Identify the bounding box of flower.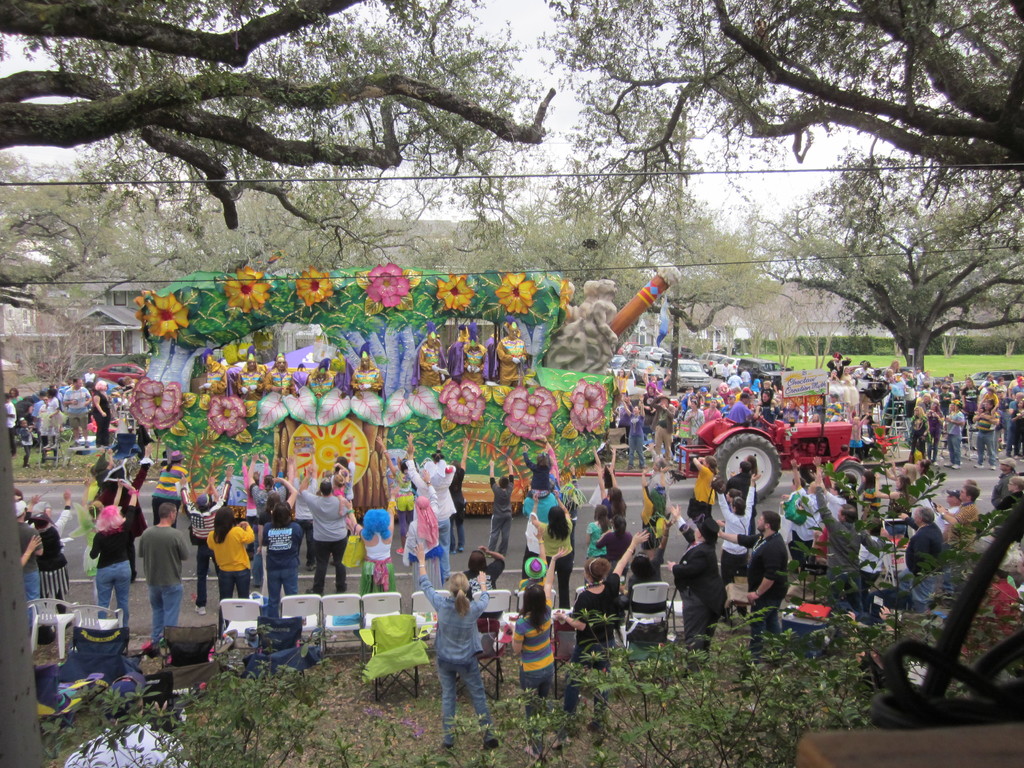
[x1=208, y1=648, x2=216, y2=659].
